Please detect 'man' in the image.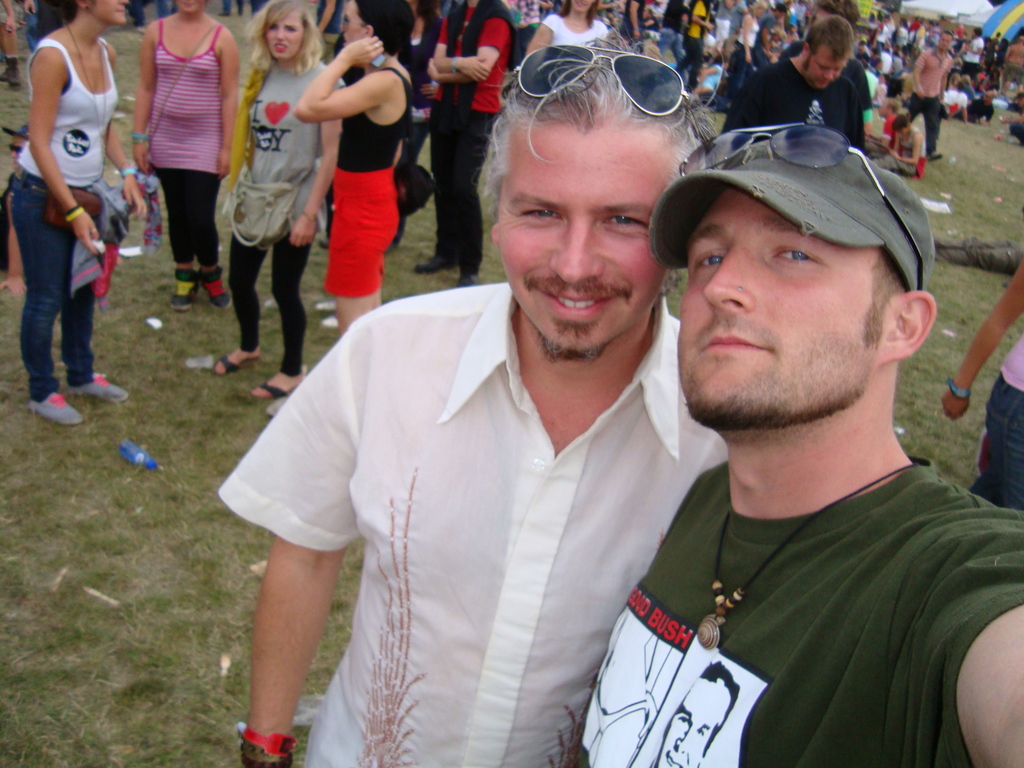
705:10:871:154.
